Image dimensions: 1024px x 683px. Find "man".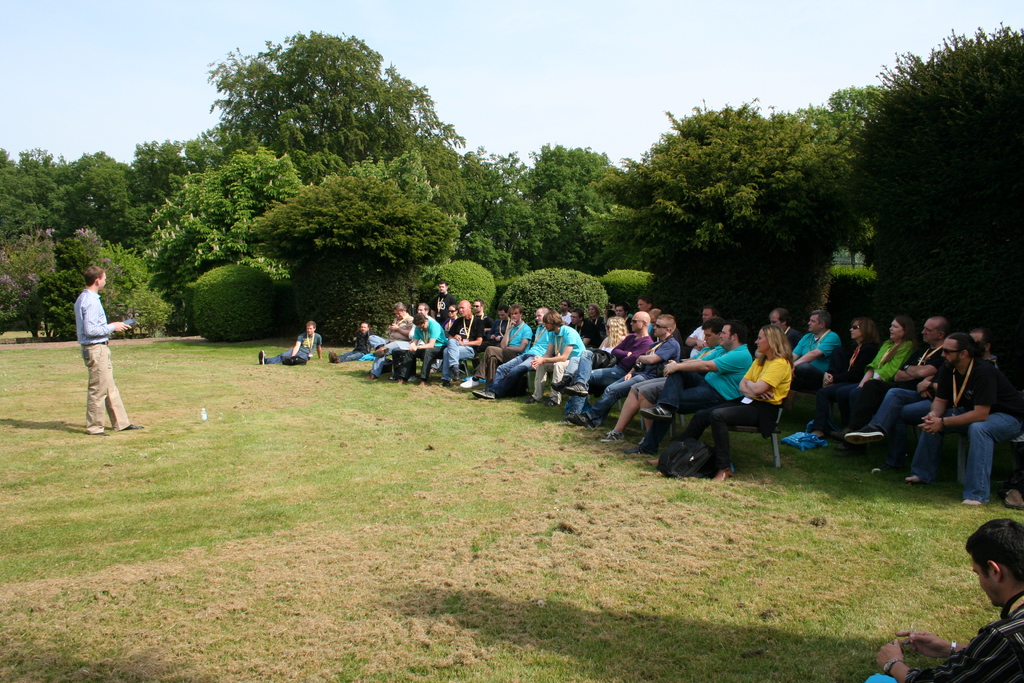
bbox=(869, 519, 1023, 682).
